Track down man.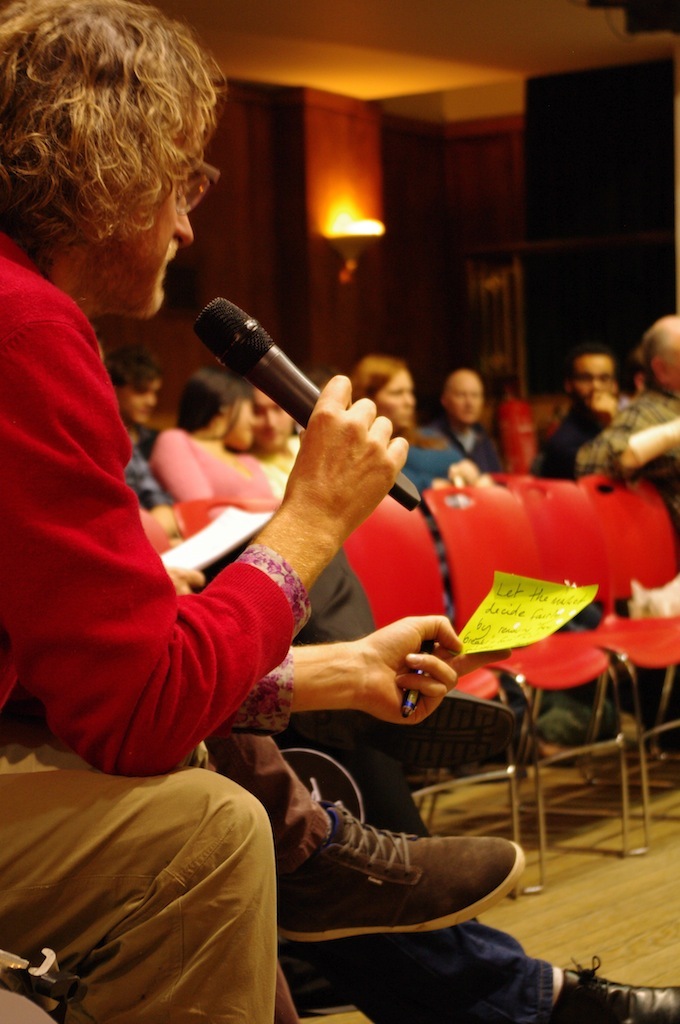
Tracked to bbox=[538, 340, 623, 486].
